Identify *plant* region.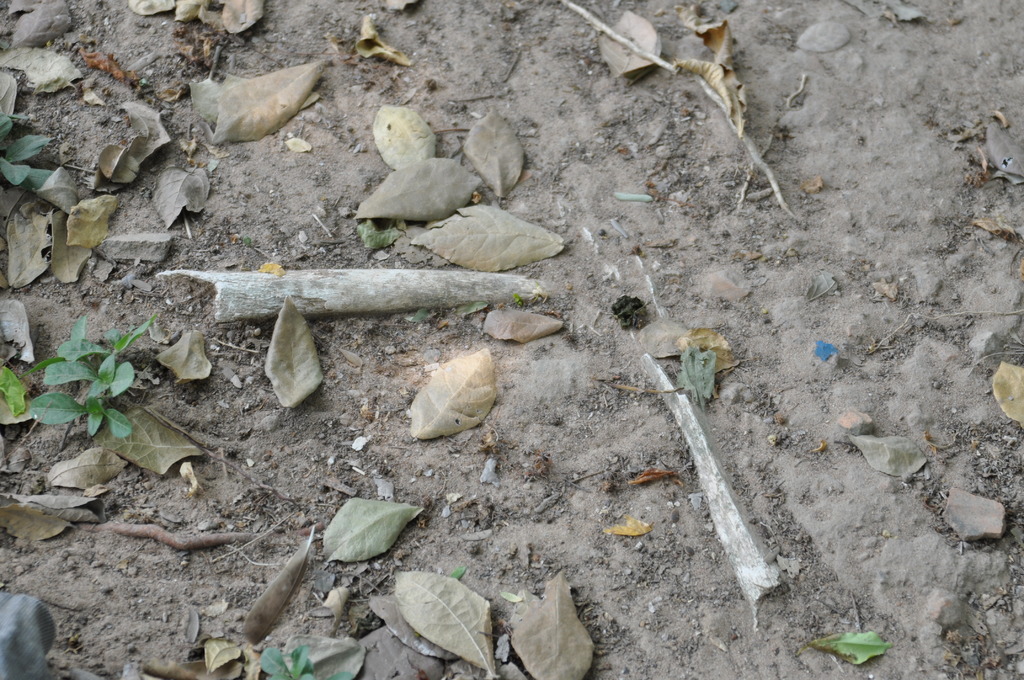
Region: [262, 639, 351, 679].
